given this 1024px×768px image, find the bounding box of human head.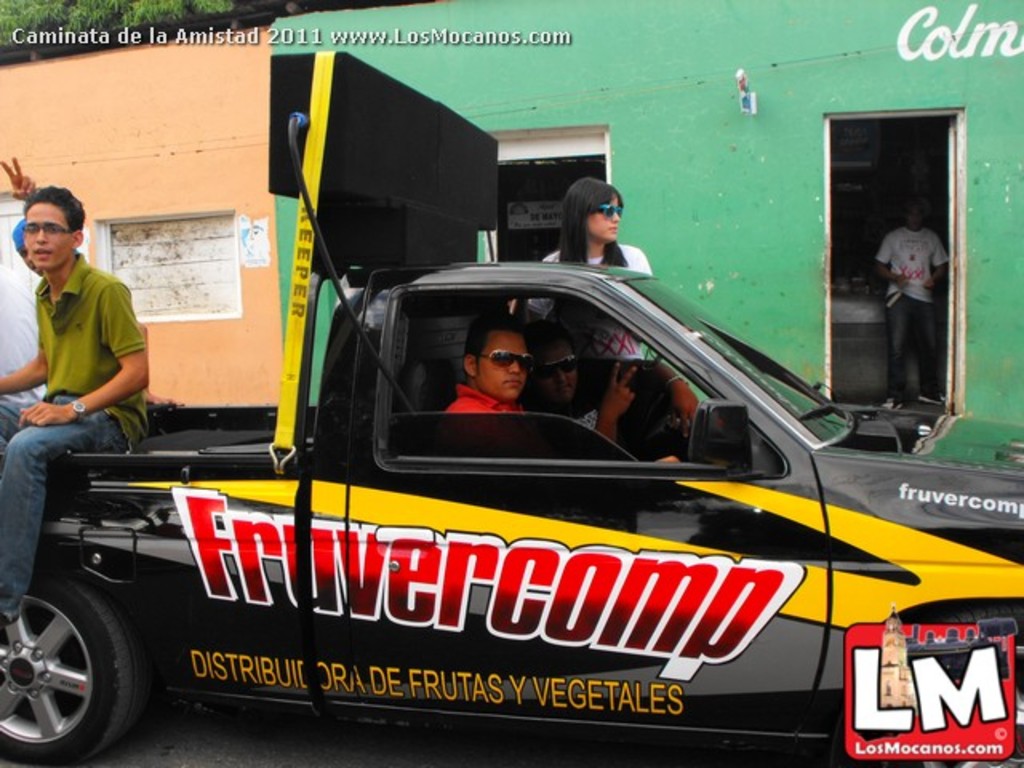
l=533, t=320, r=581, b=400.
